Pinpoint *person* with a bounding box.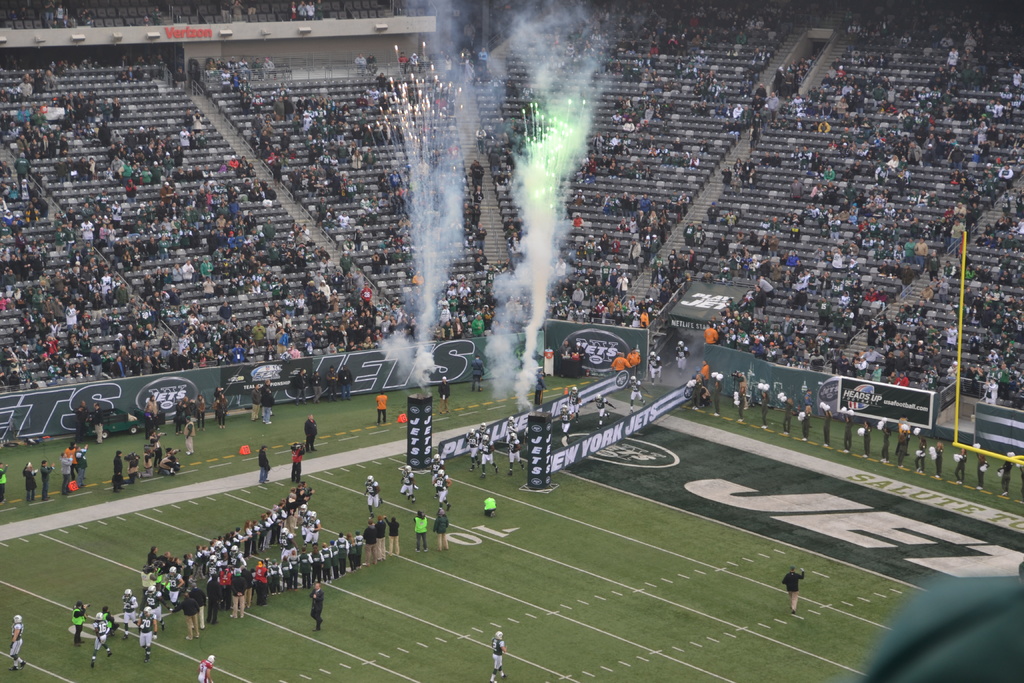
(561,381,583,420).
